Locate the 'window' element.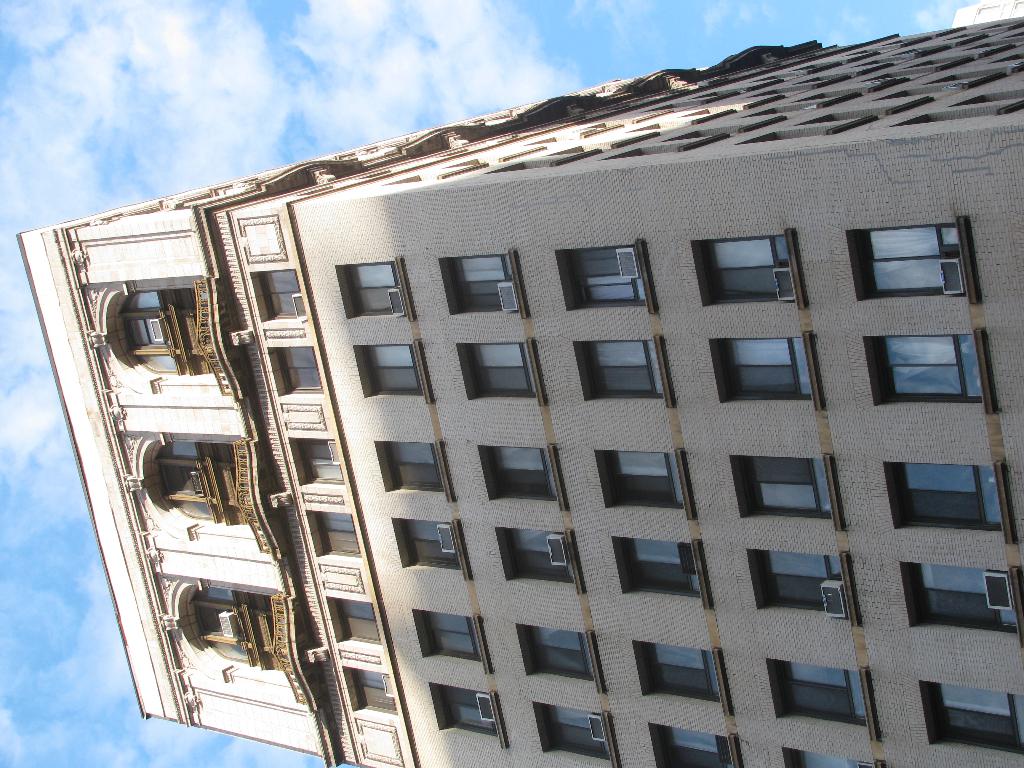
Element bbox: x1=690, y1=234, x2=796, y2=305.
